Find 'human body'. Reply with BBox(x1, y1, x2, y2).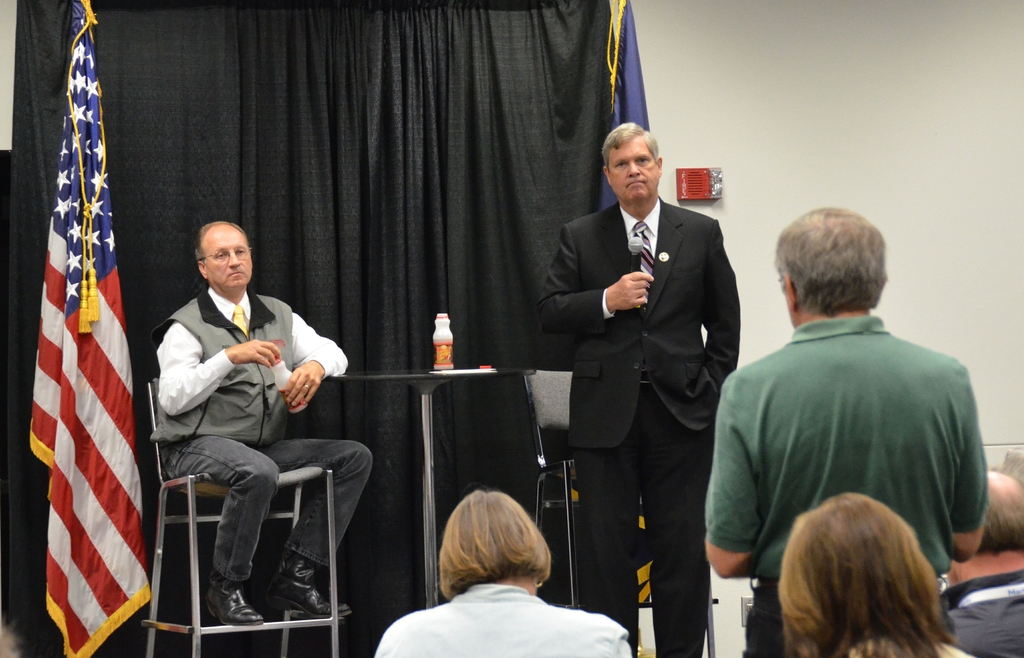
BBox(157, 276, 367, 620).
